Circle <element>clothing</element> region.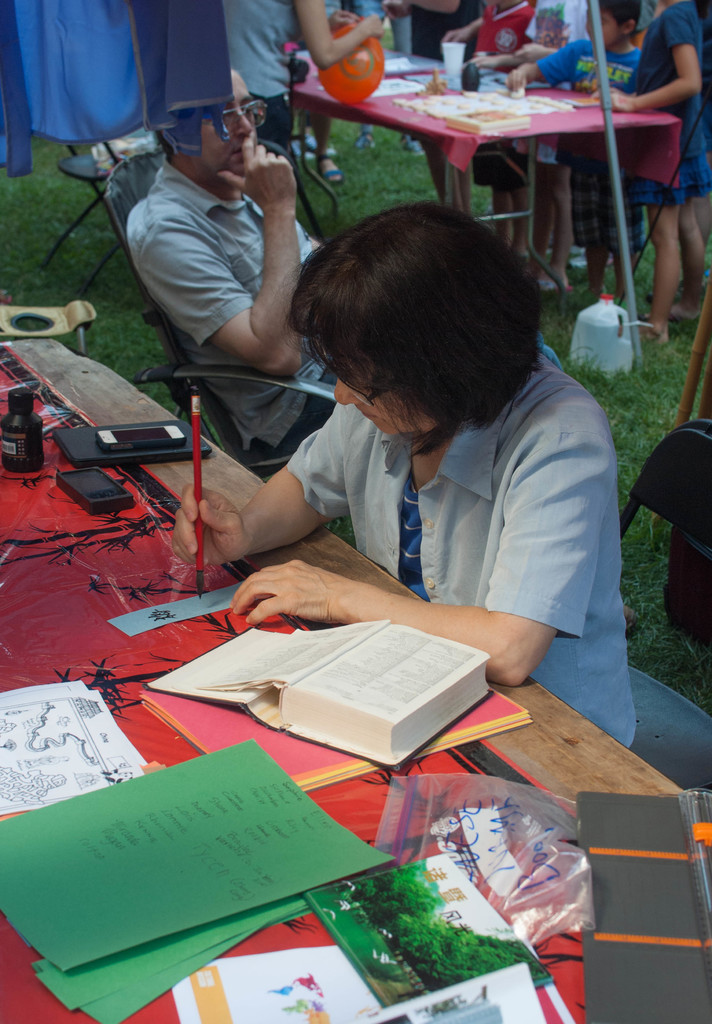
Region: box=[640, 0, 711, 220].
